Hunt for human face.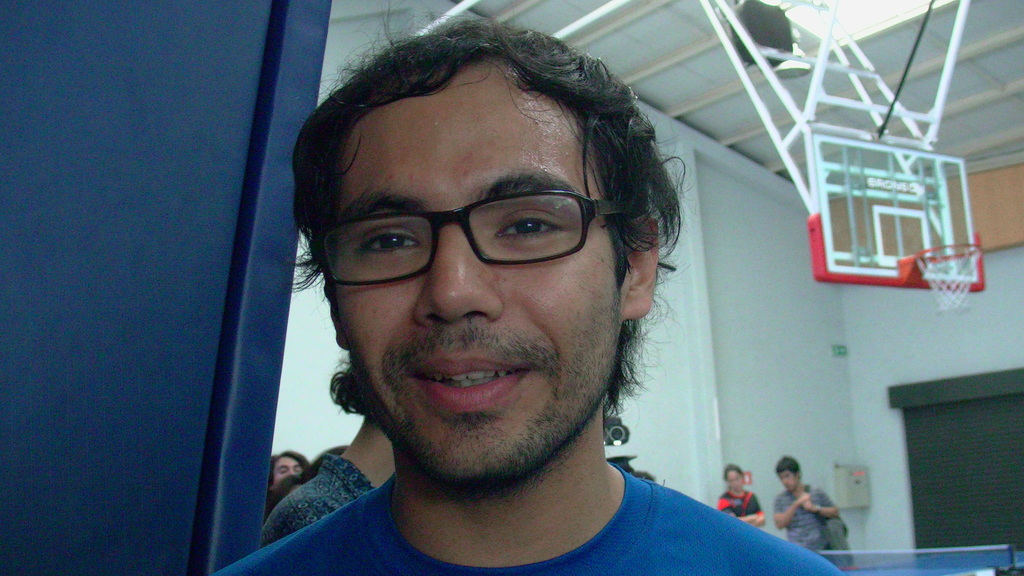
Hunted down at [x1=776, y1=468, x2=797, y2=493].
